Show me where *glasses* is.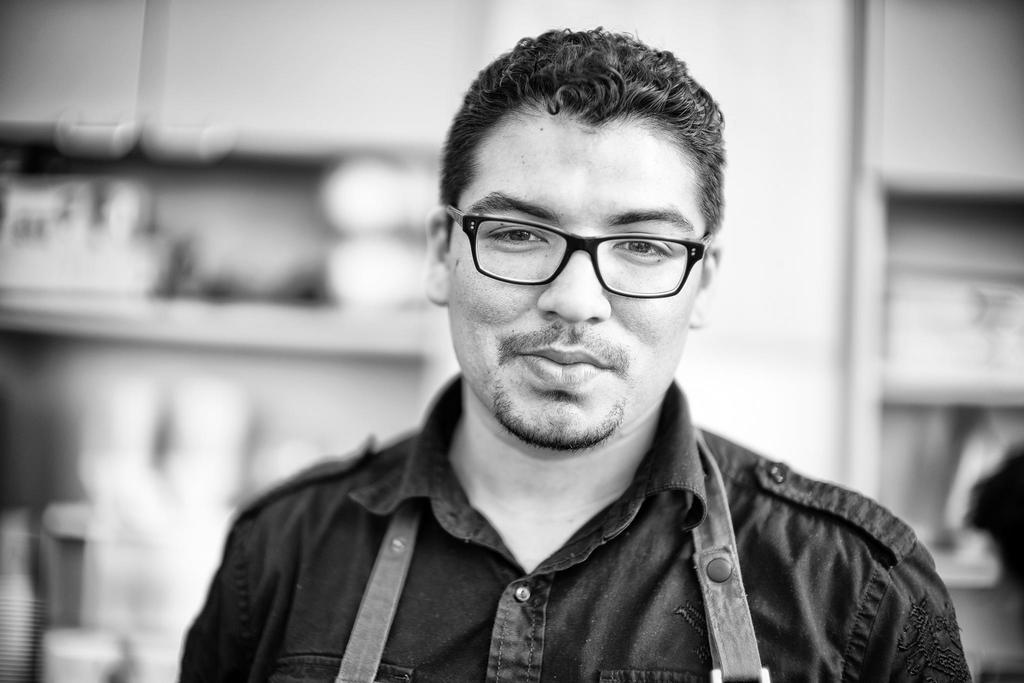
*glasses* is at (x1=436, y1=203, x2=716, y2=304).
